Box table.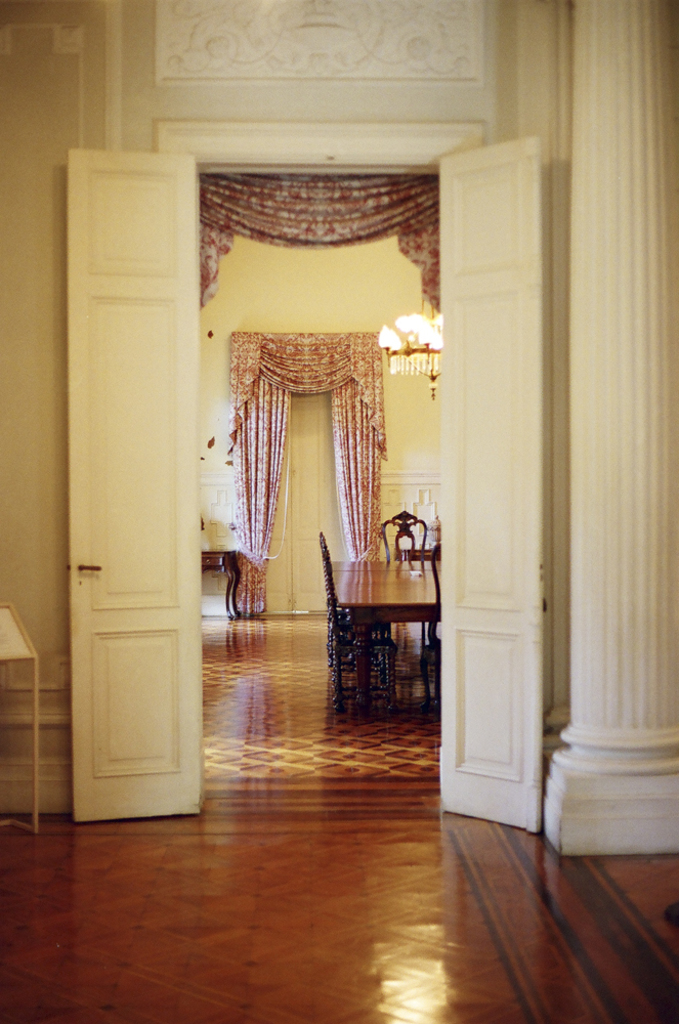
195, 549, 253, 622.
